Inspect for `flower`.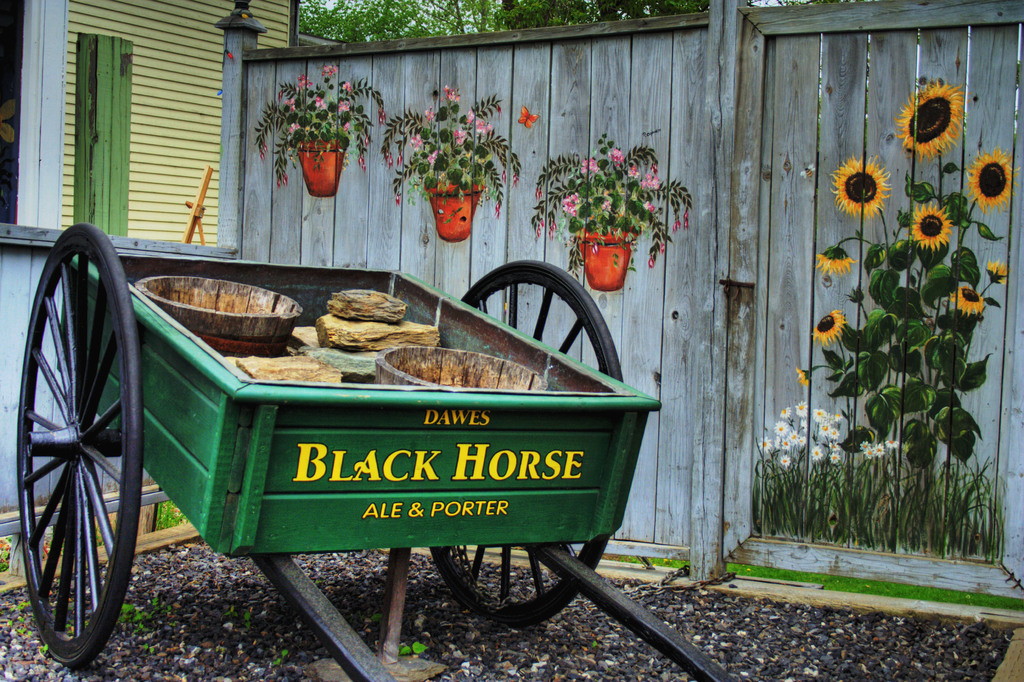
Inspection: 826/412/847/428.
